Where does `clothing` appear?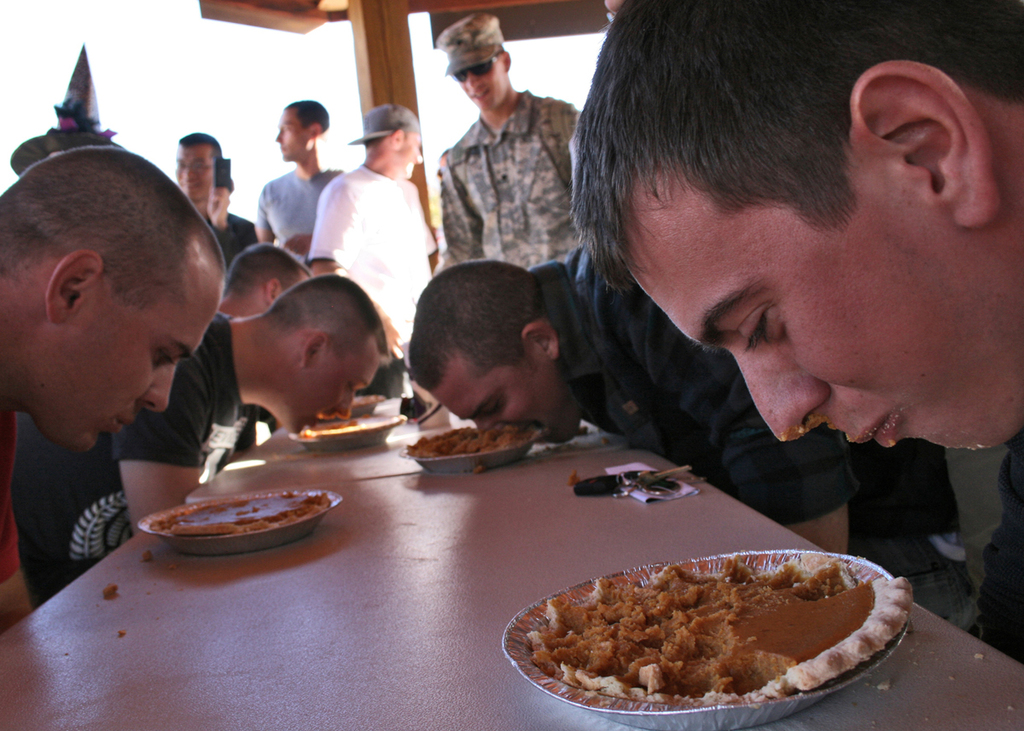
Appears at [305,161,438,399].
